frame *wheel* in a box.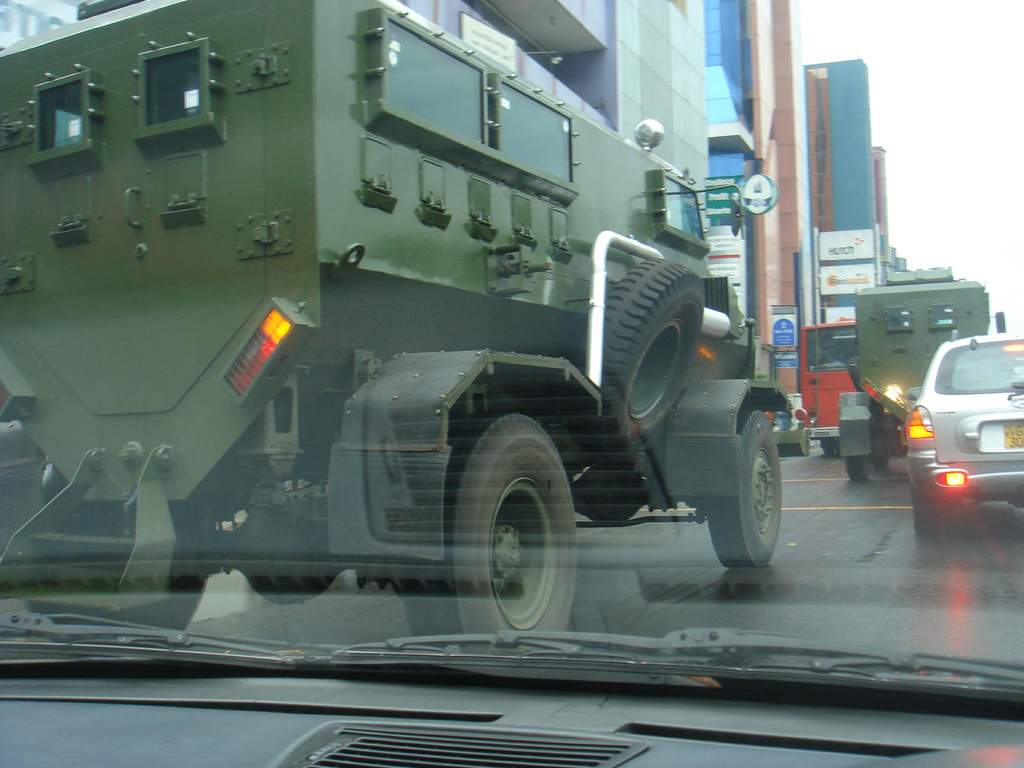
BBox(842, 452, 871, 479).
